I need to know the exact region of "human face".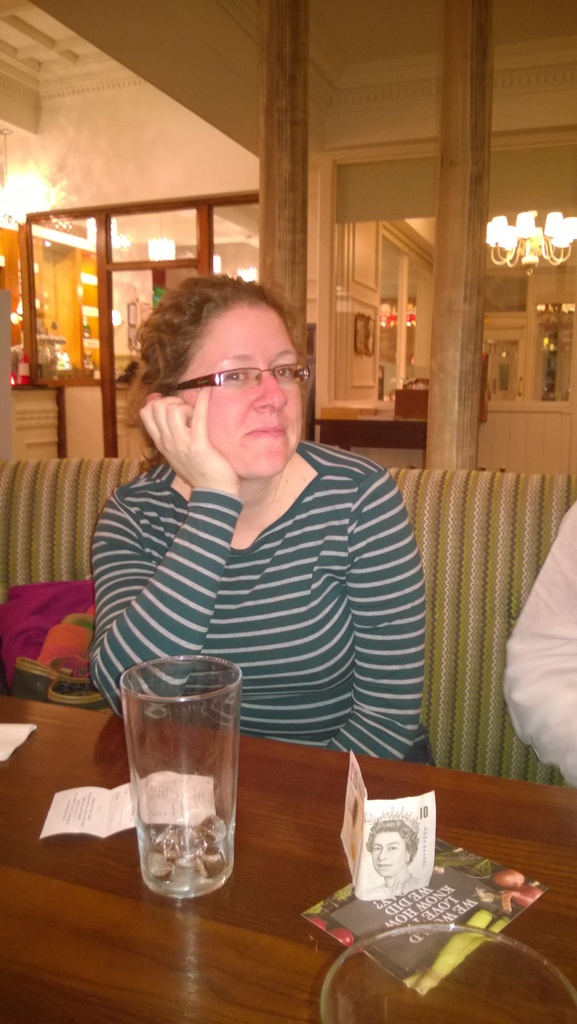
Region: Rect(179, 304, 303, 478).
